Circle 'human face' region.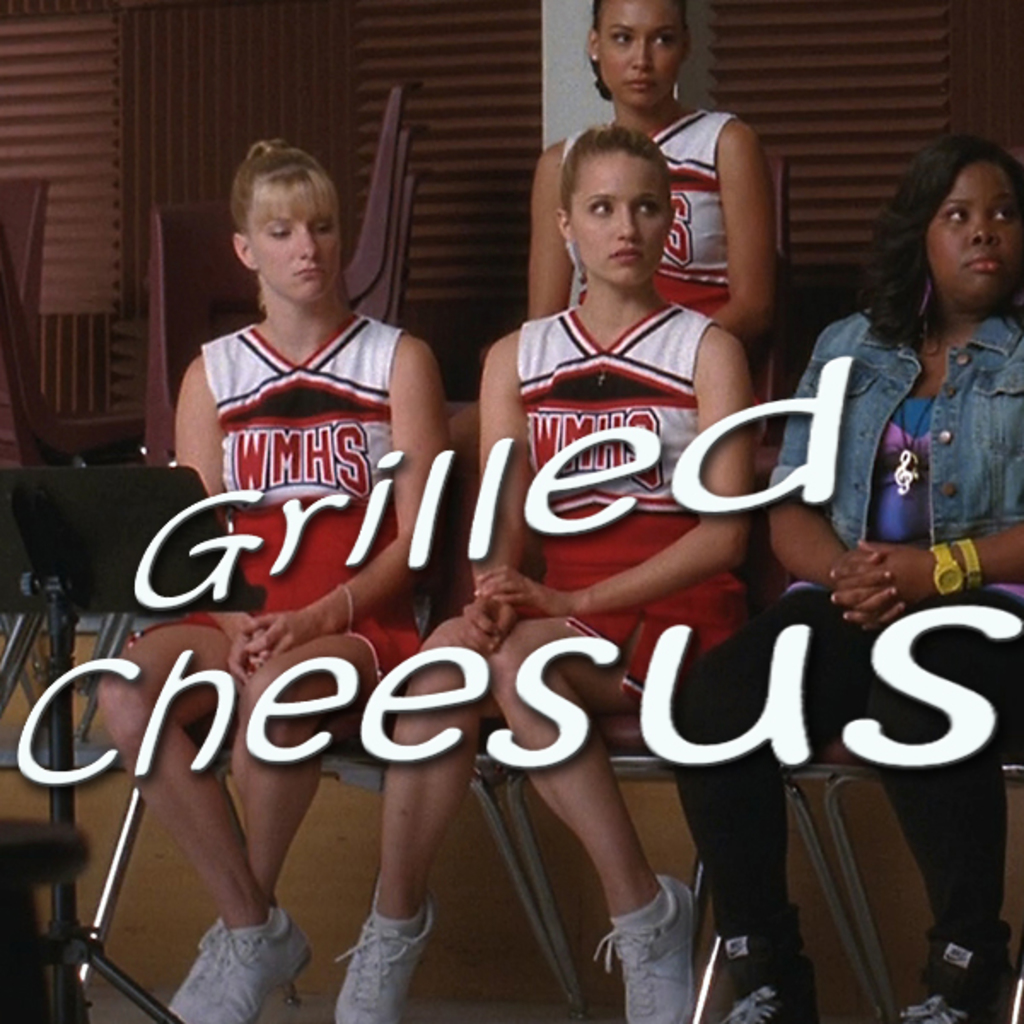
Region: {"left": 570, "top": 154, "right": 669, "bottom": 283}.
